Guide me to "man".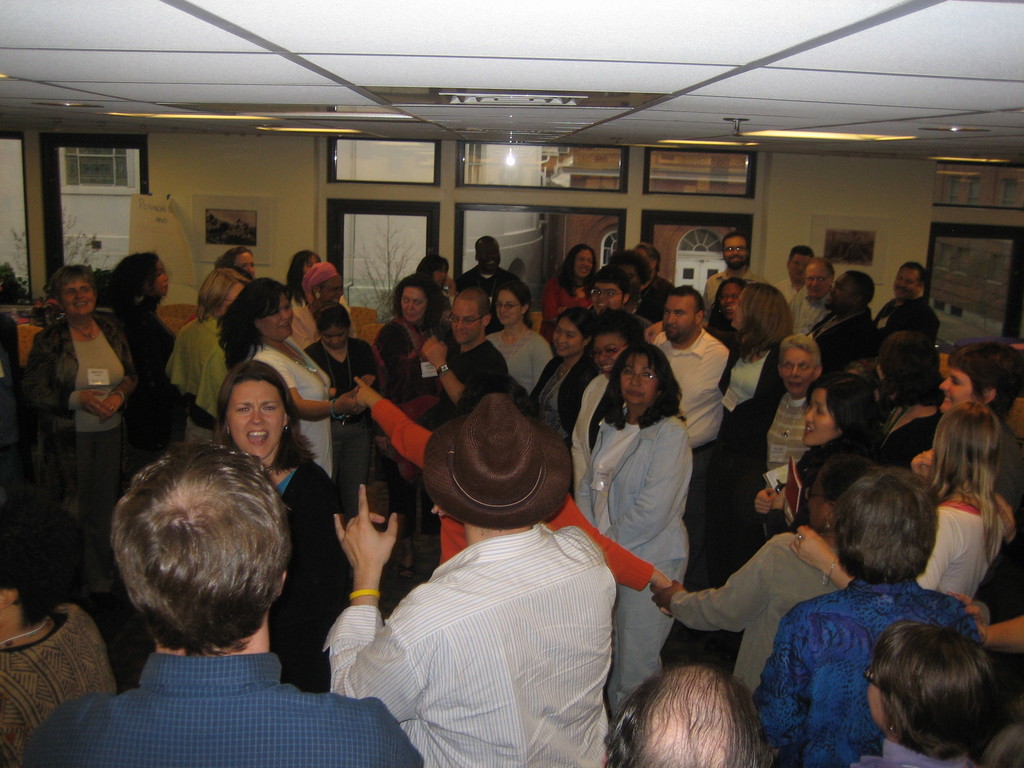
Guidance: {"left": 790, "top": 256, "right": 837, "bottom": 328}.
